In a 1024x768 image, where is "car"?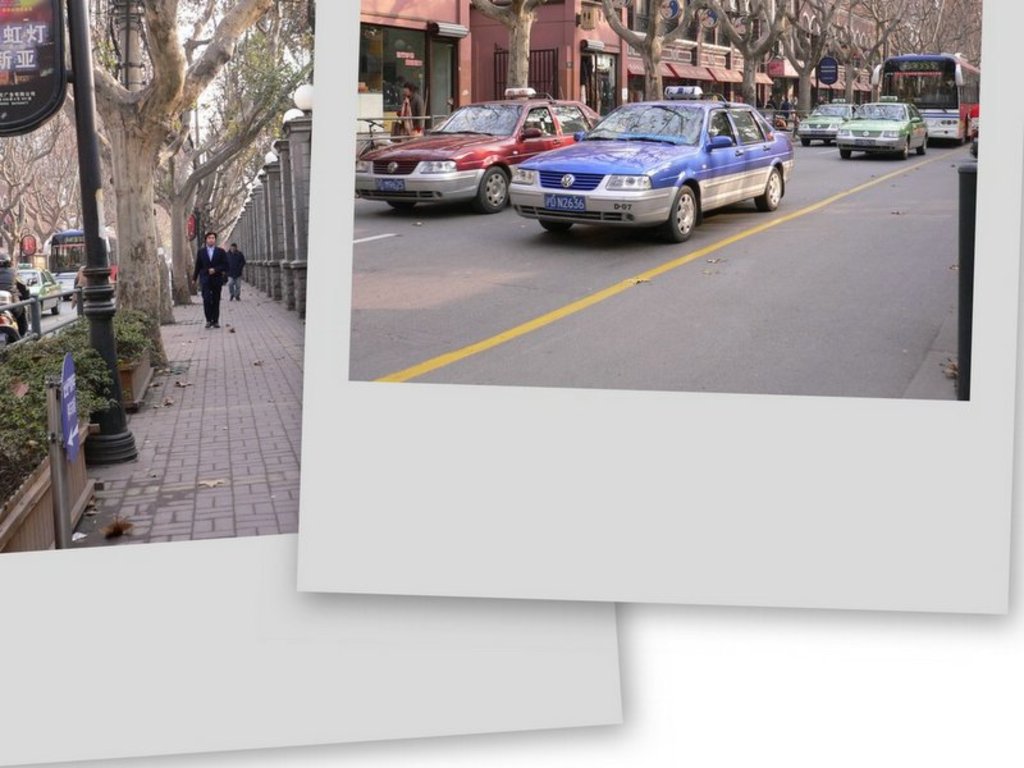
[x1=799, y1=101, x2=854, y2=143].
